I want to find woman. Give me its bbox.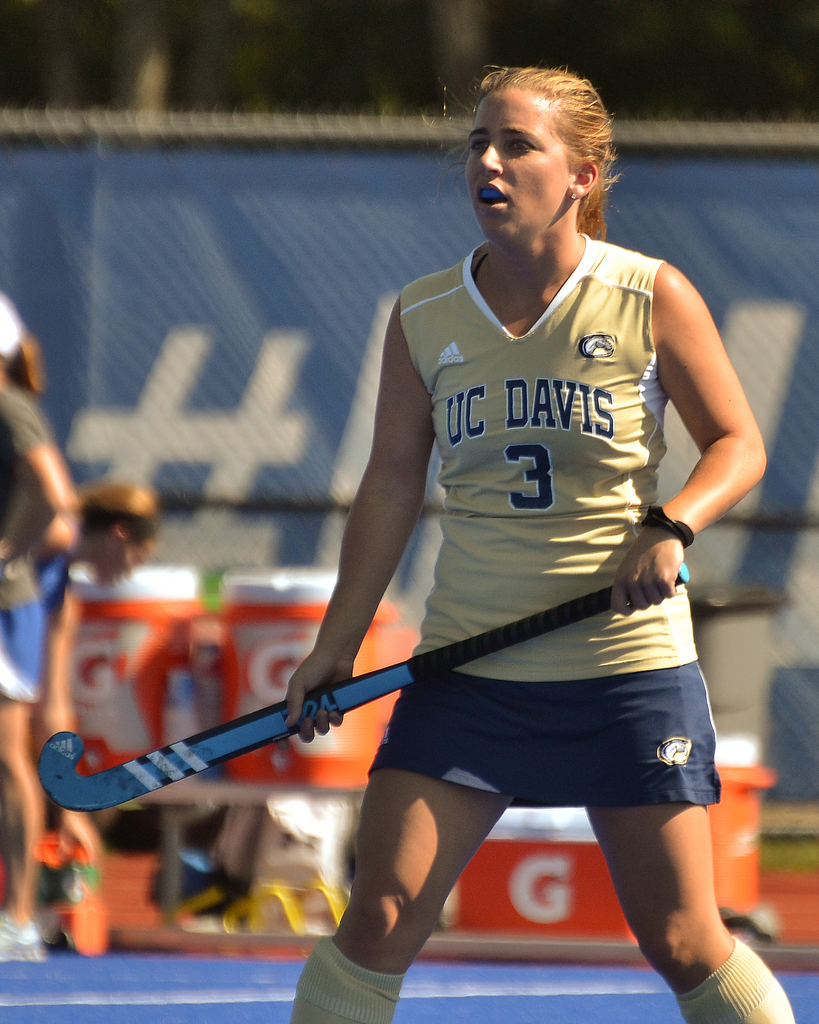
0/283/74/968.
